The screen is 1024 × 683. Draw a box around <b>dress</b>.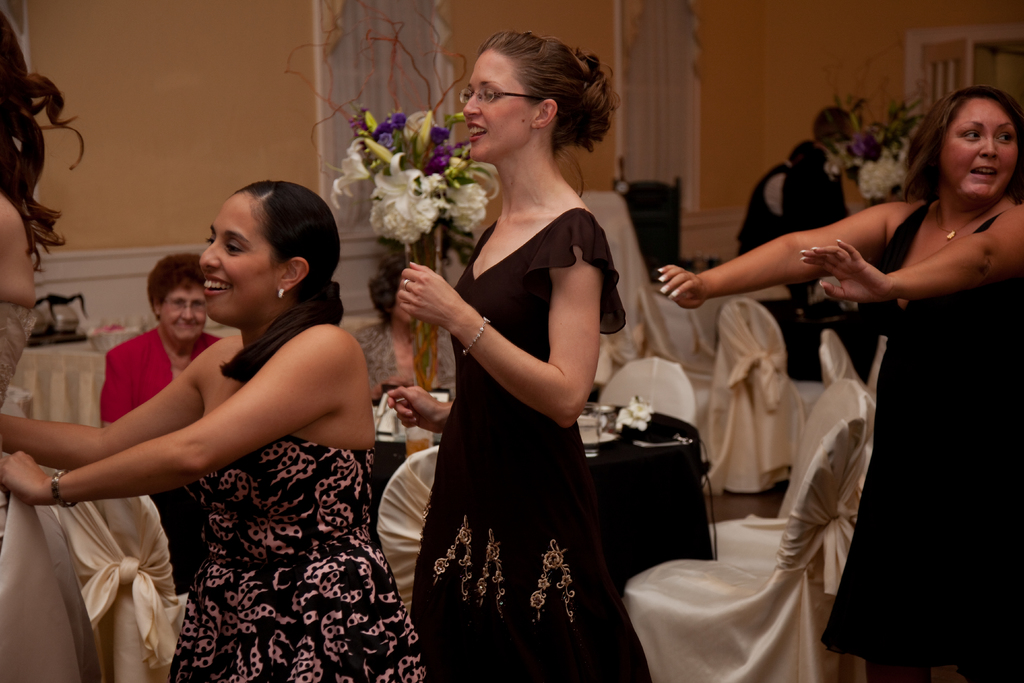
locate(820, 201, 1023, 666).
